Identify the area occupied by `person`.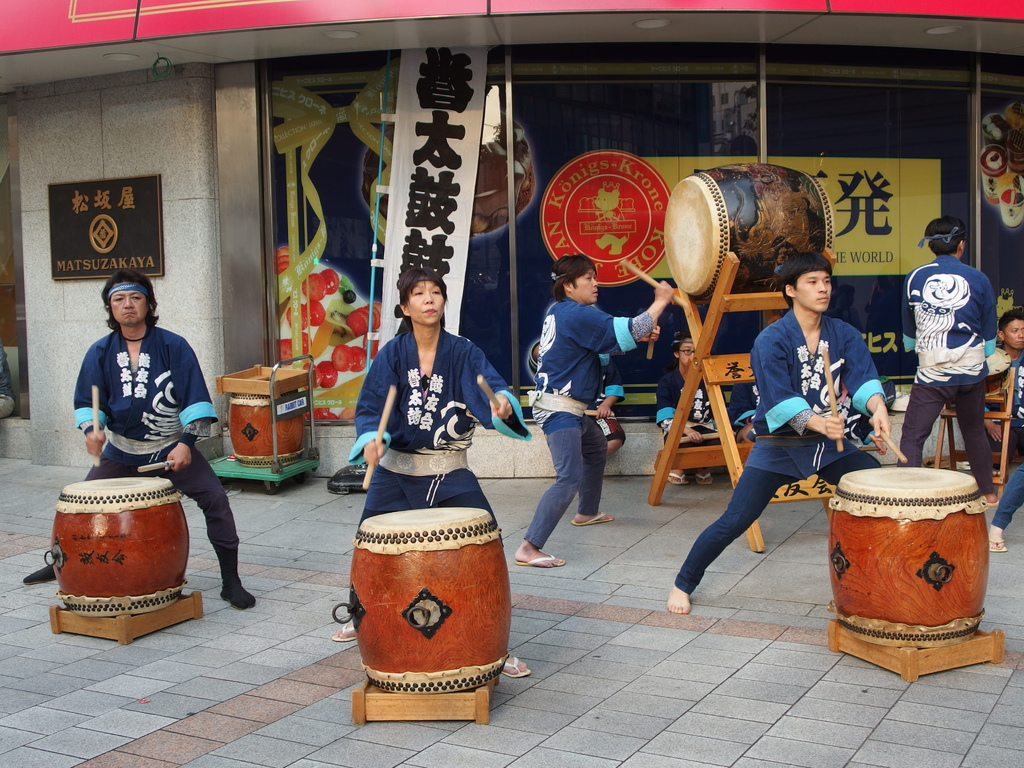
Area: pyautogui.locateOnScreen(19, 268, 255, 611).
